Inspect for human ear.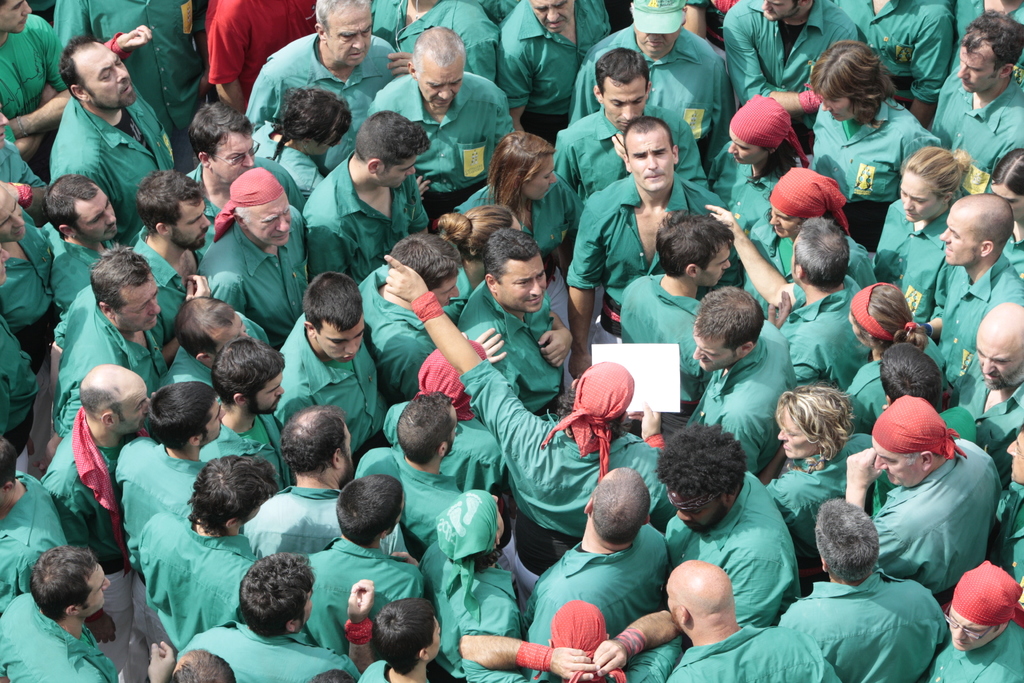
Inspection: (left=419, top=646, right=428, bottom=662).
